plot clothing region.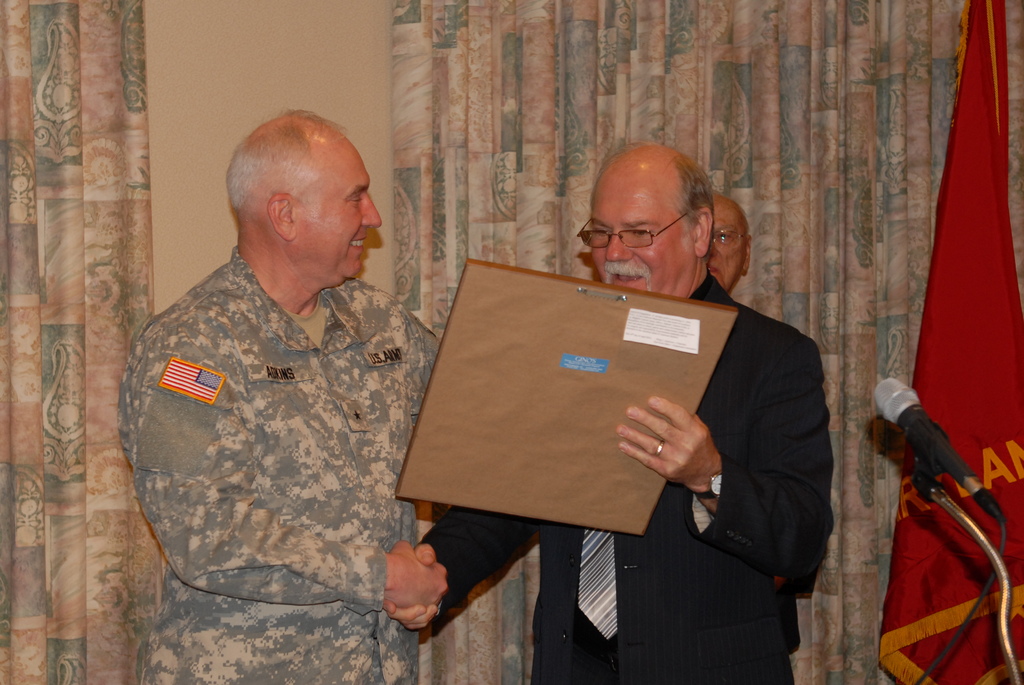
Plotted at 422/265/837/684.
